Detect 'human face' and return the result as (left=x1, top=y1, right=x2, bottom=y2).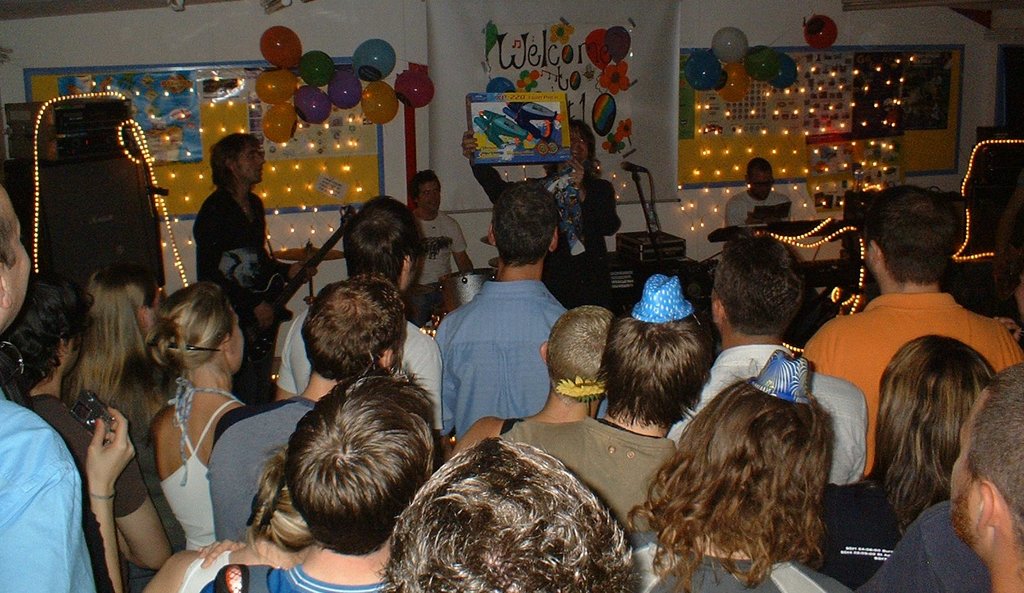
(left=225, top=310, right=245, bottom=371).
